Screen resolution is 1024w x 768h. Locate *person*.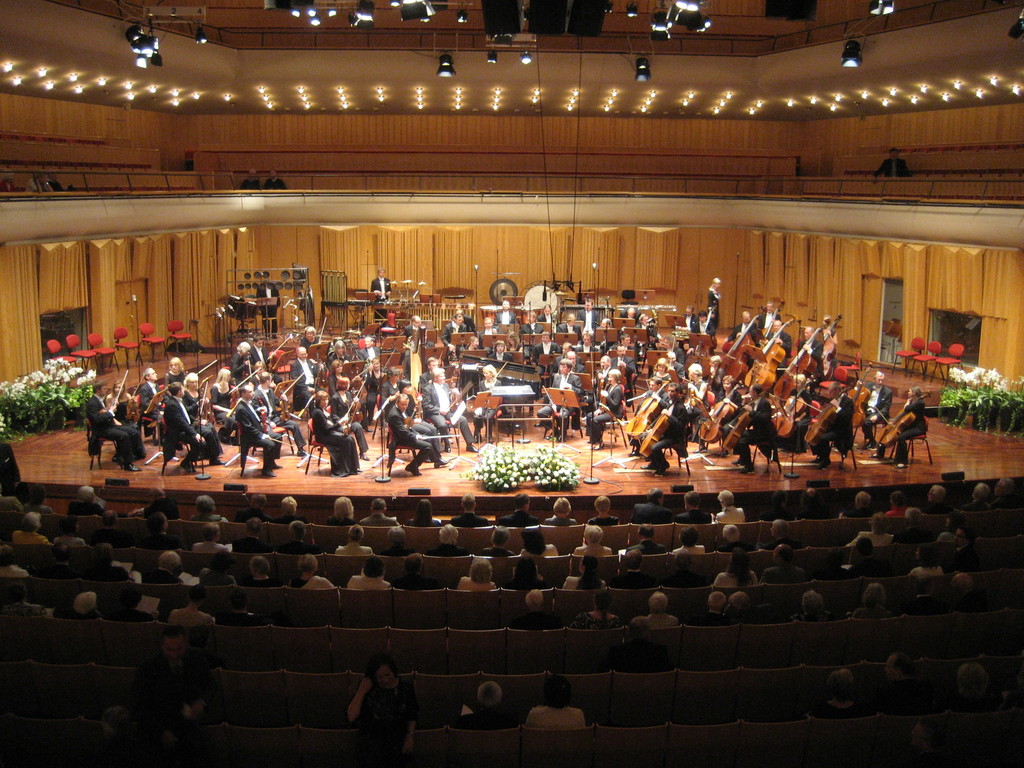
(left=886, top=380, right=930, bottom=467).
